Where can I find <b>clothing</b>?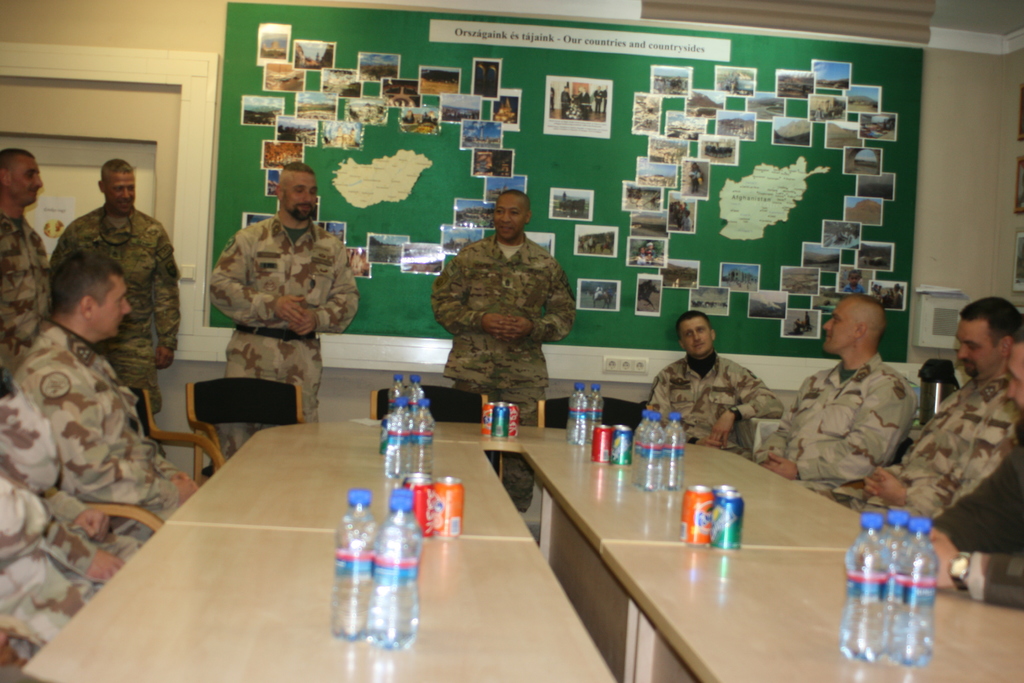
You can find it at {"x1": 749, "y1": 360, "x2": 932, "y2": 498}.
